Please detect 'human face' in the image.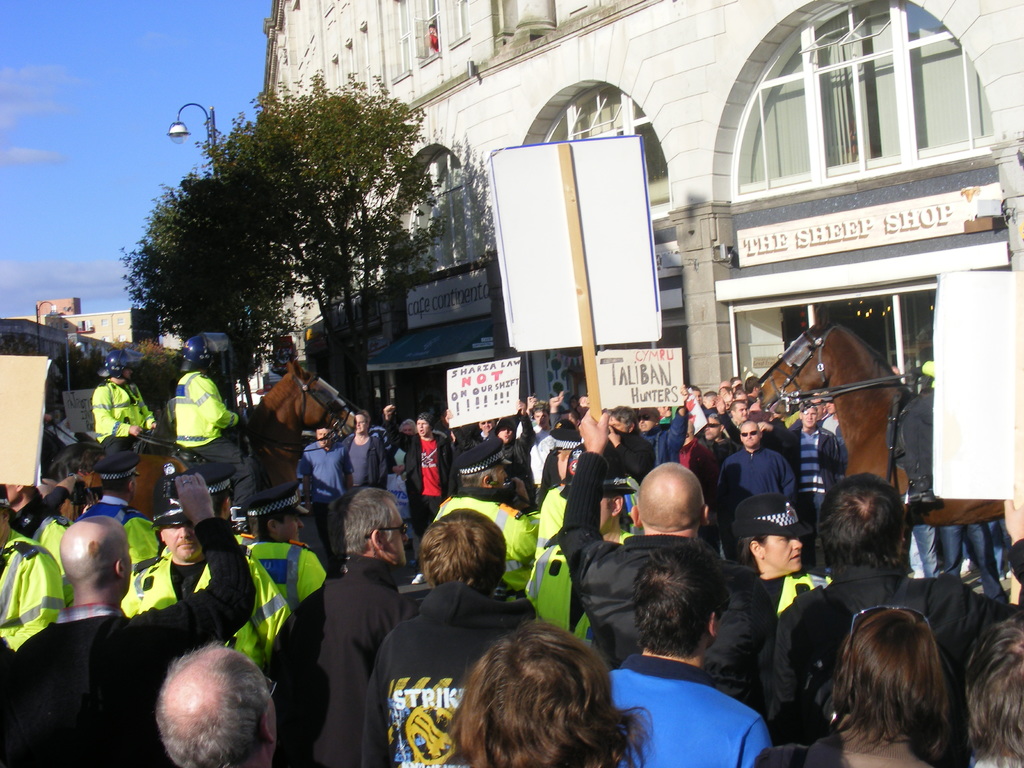
bbox=[161, 519, 196, 565].
